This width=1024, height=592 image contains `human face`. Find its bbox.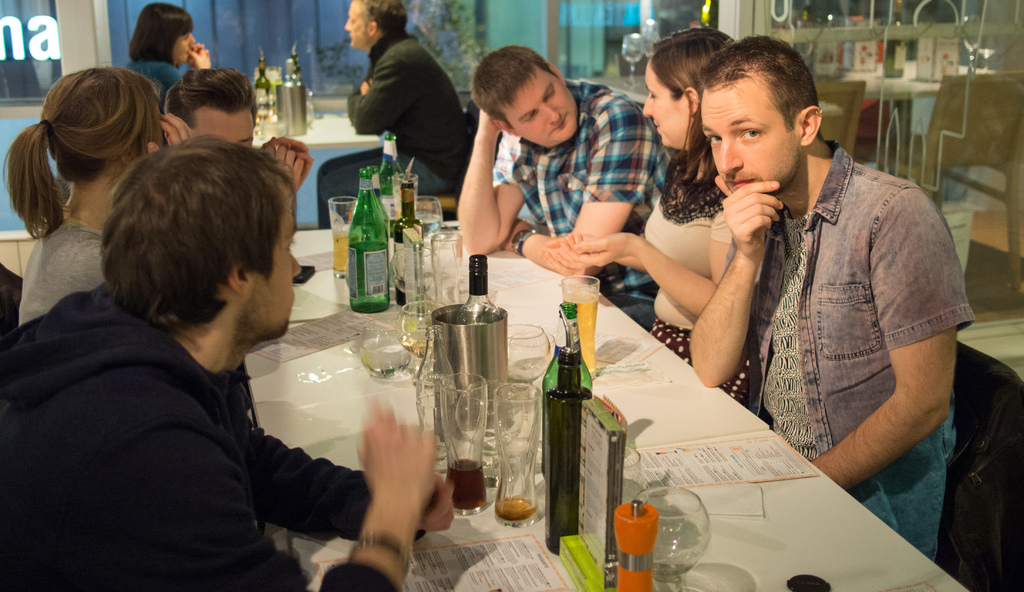
box=[497, 62, 580, 148].
